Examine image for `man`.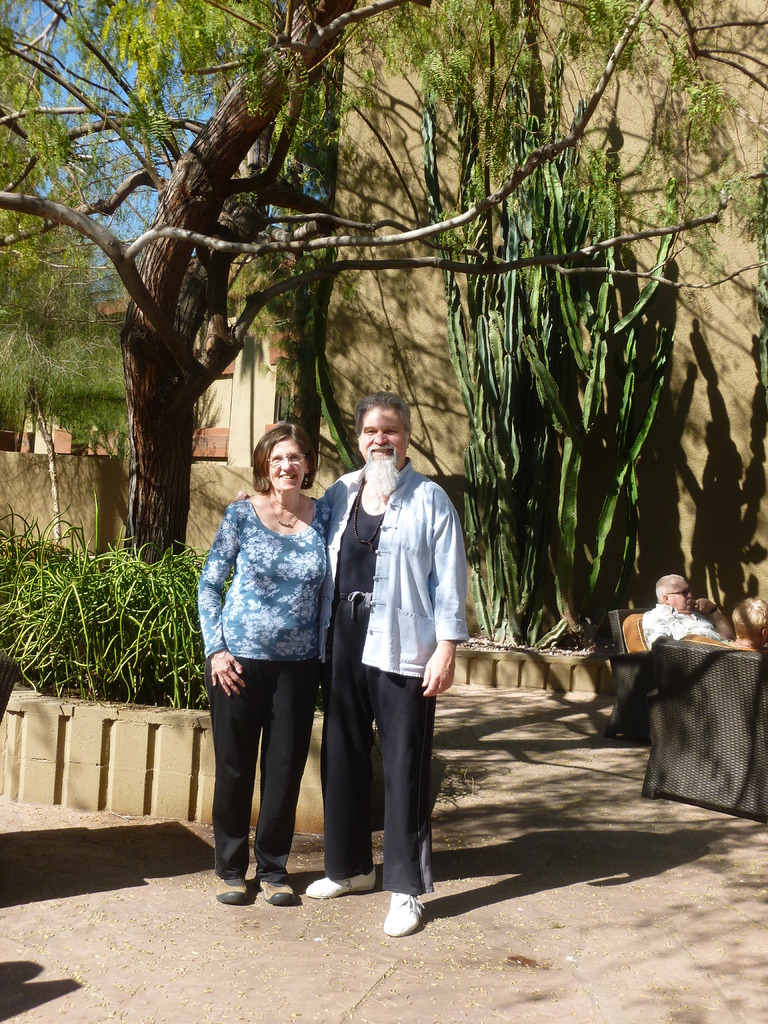
Examination result: 711 591 767 660.
